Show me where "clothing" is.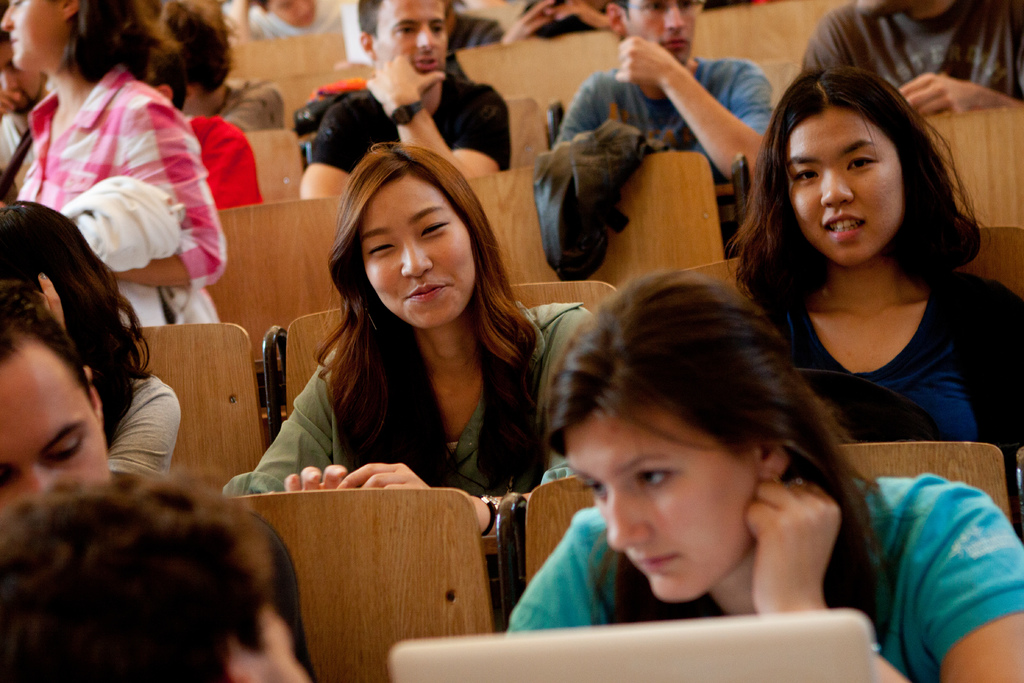
"clothing" is at x1=305, y1=80, x2=513, y2=174.
